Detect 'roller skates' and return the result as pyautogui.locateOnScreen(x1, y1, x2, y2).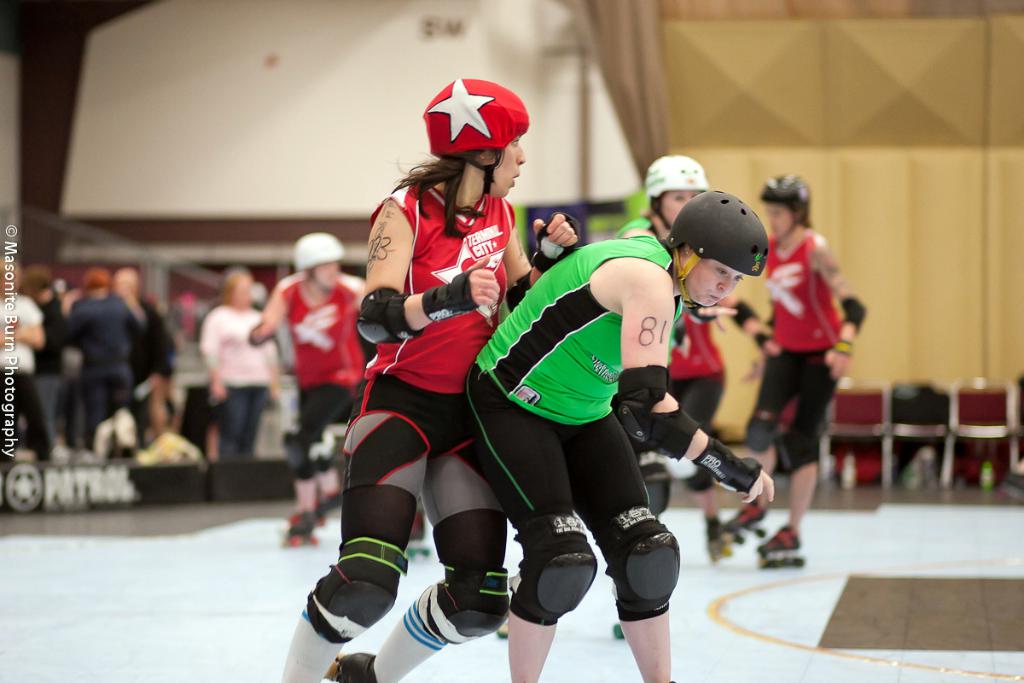
pyautogui.locateOnScreen(409, 514, 430, 558).
